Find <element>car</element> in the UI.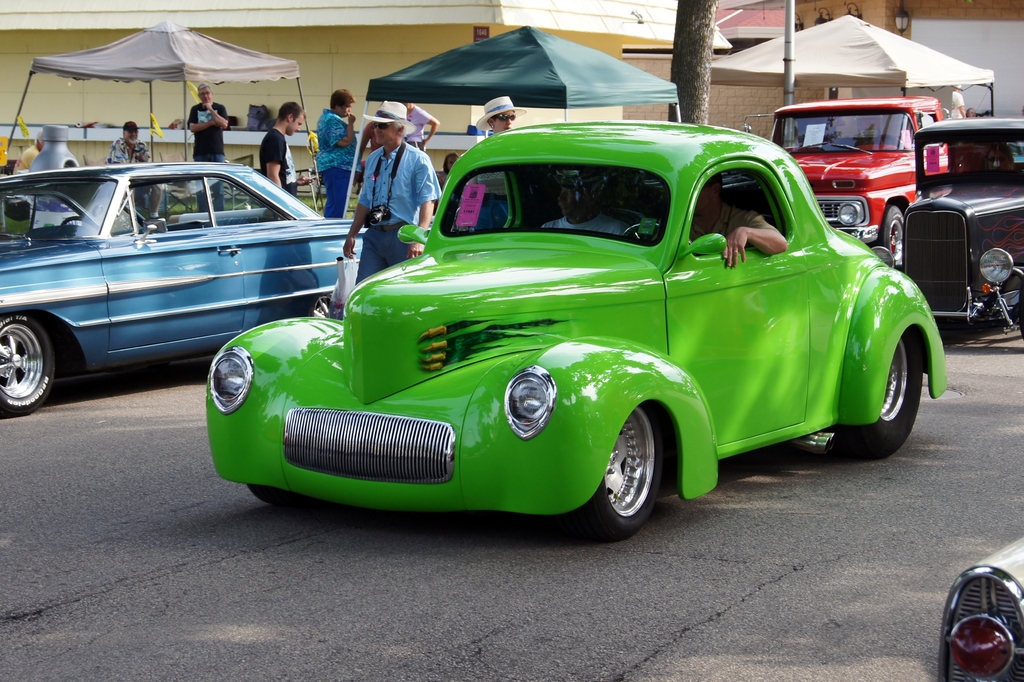
UI element at 765,86,940,270.
